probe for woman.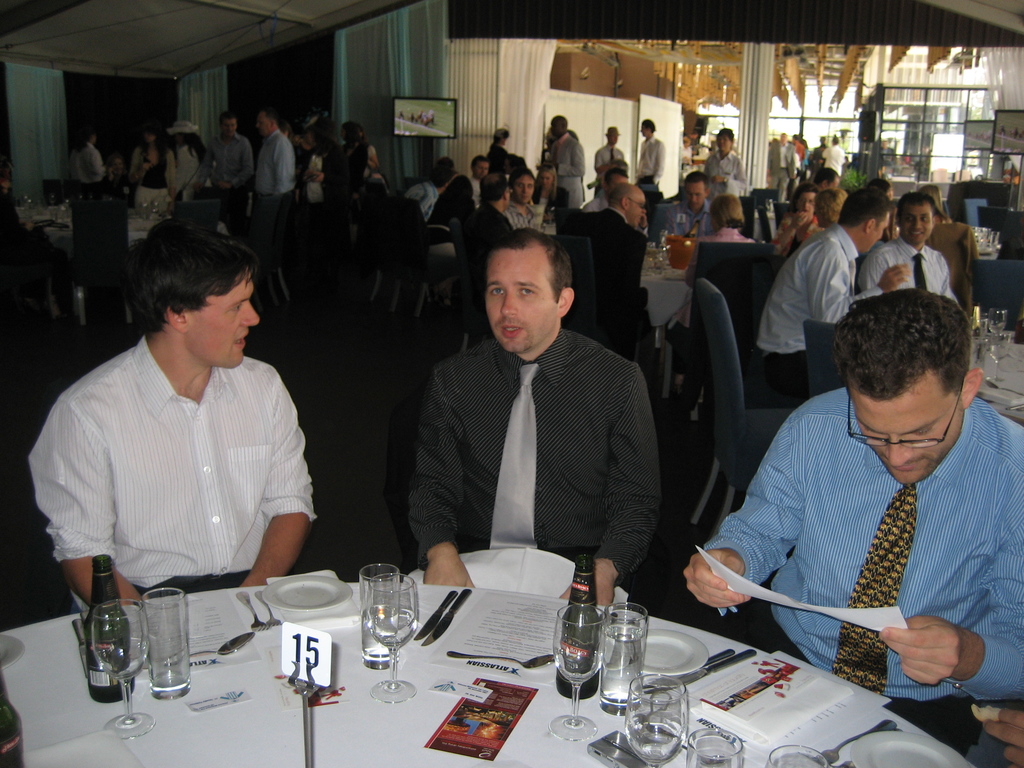
Probe result: pyautogui.locateOnScreen(920, 184, 950, 225).
